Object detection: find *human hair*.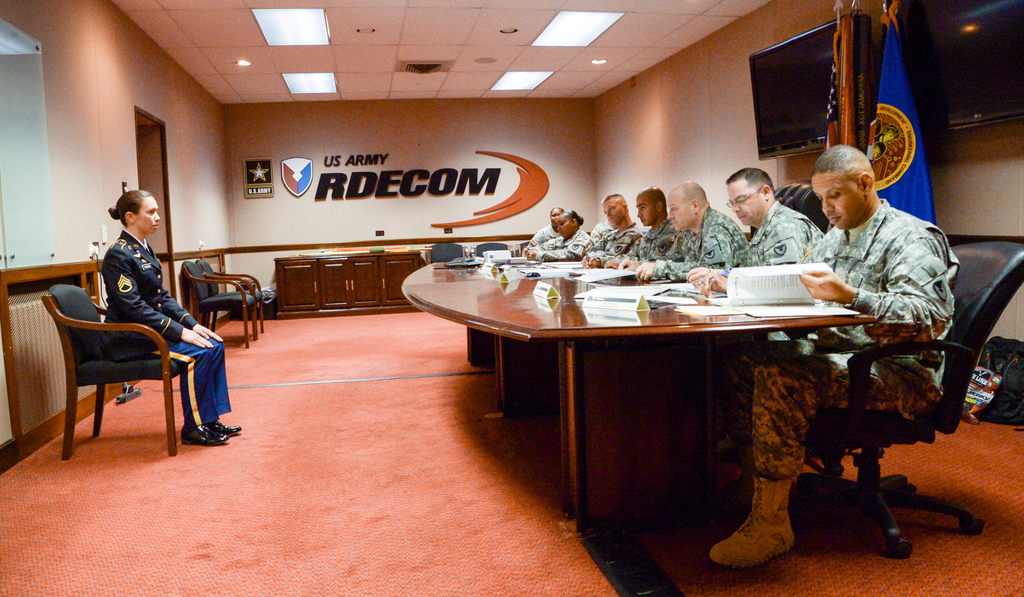
Rect(724, 168, 771, 191).
